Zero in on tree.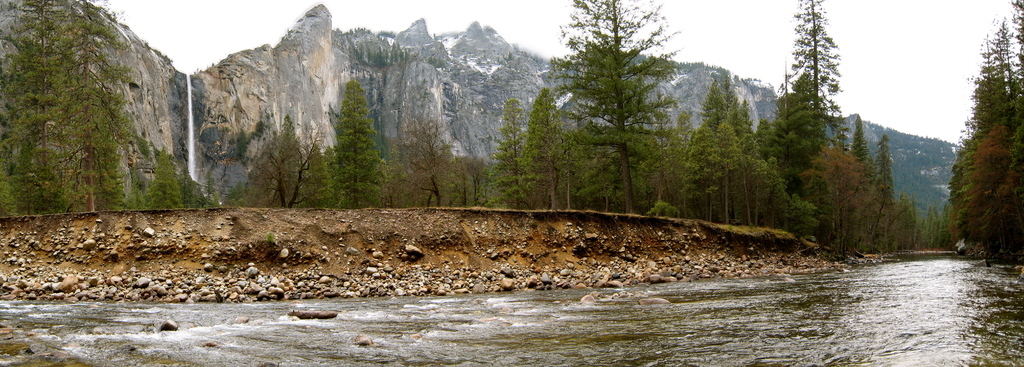
Zeroed in: {"left": 782, "top": 195, "right": 820, "bottom": 238}.
